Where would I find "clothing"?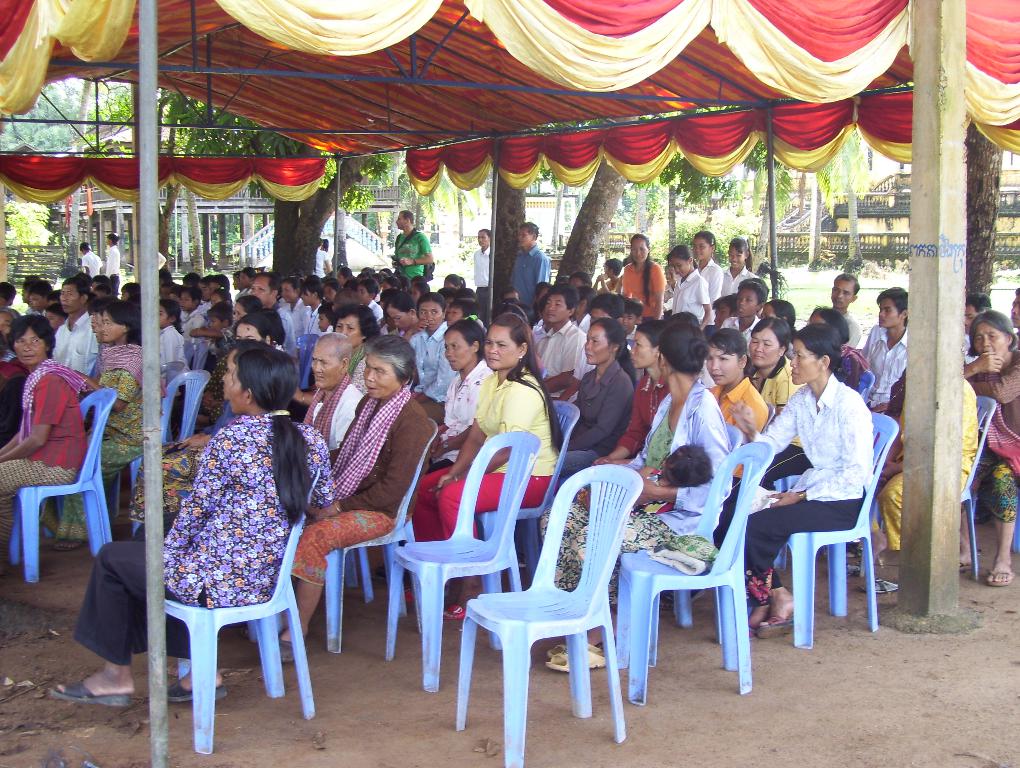
At select_region(472, 242, 490, 321).
